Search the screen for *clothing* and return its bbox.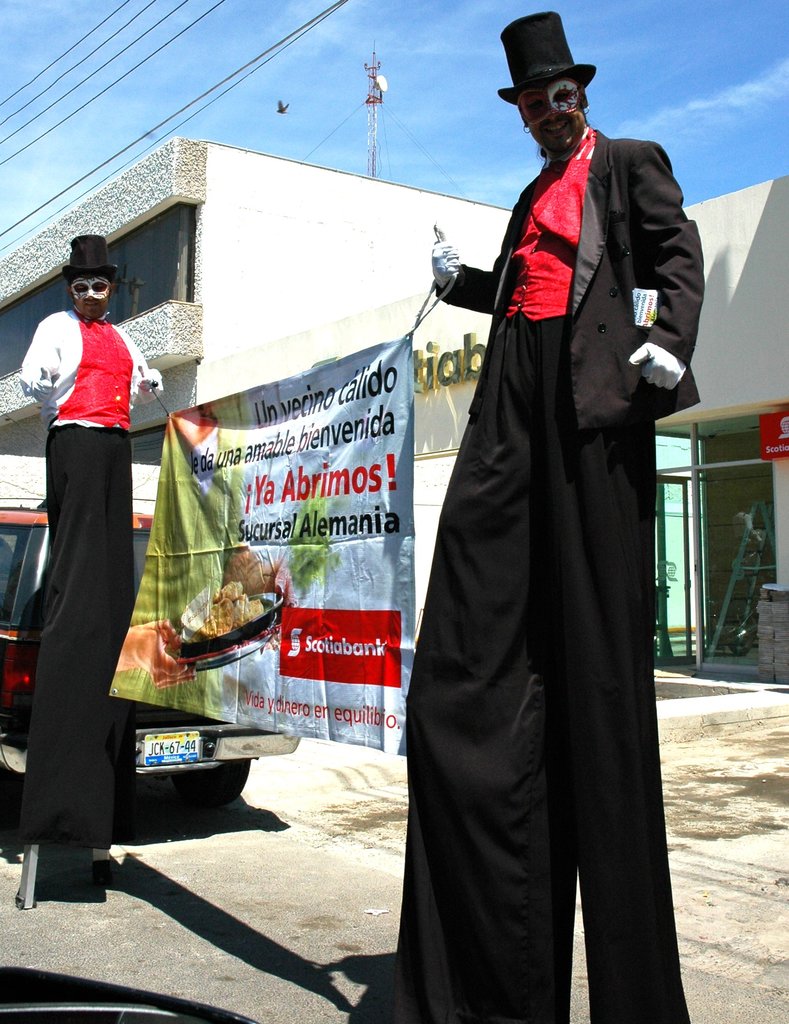
Found: bbox=[17, 309, 176, 837].
